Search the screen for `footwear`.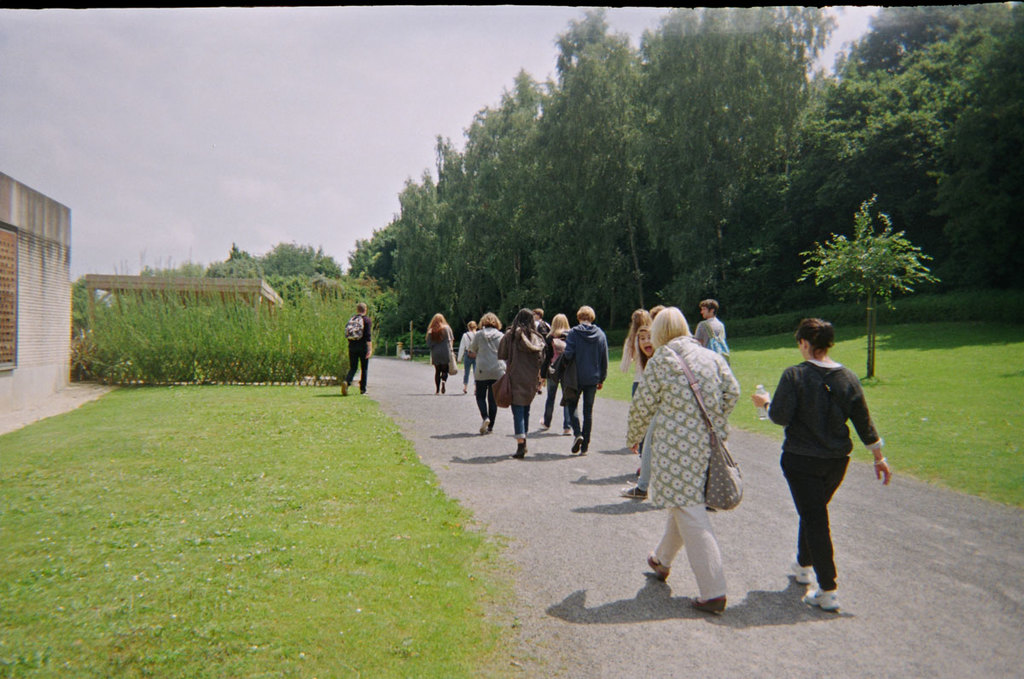
Found at <region>537, 413, 546, 431</region>.
